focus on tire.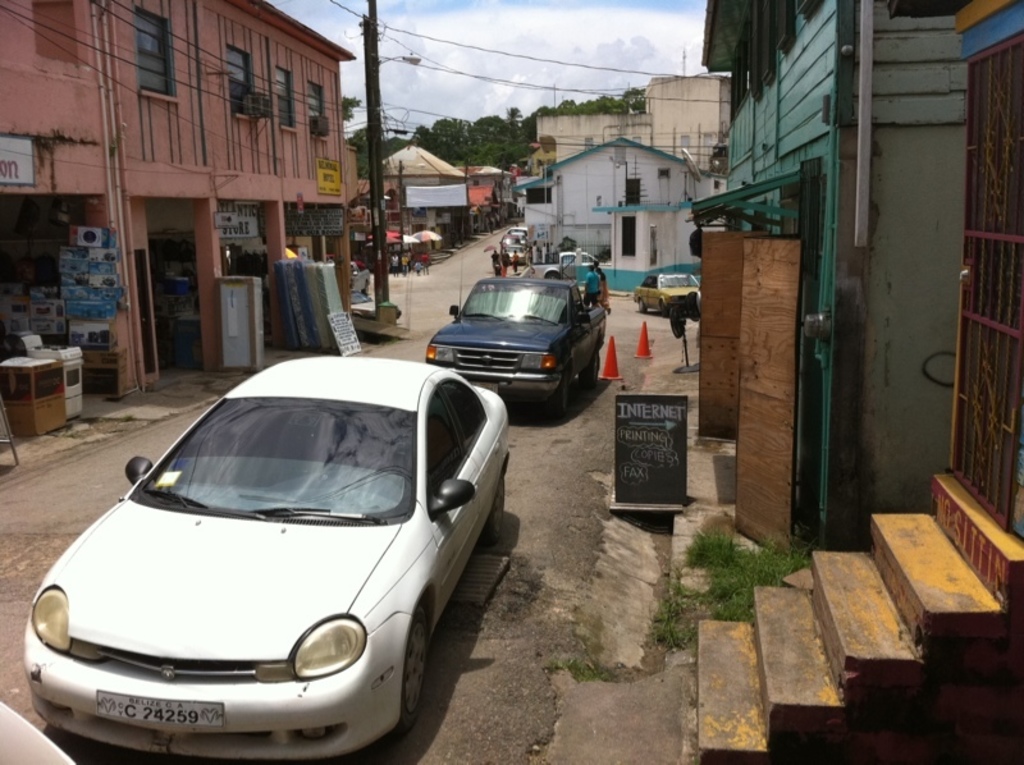
Focused at (x1=657, y1=296, x2=663, y2=316).
